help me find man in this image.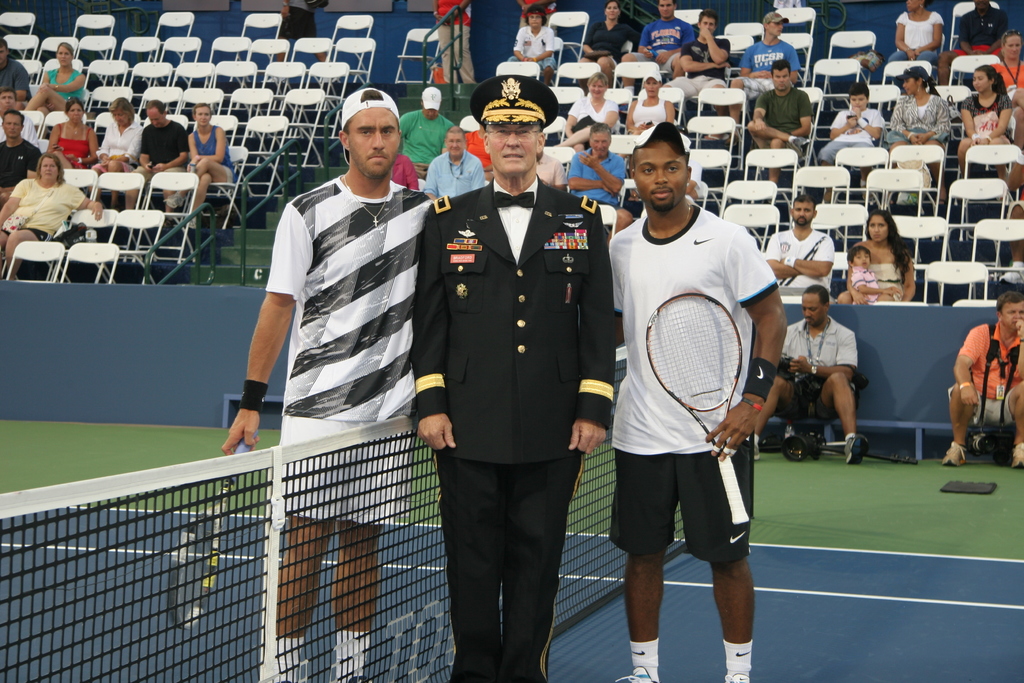
Found it: 593/136/787/664.
